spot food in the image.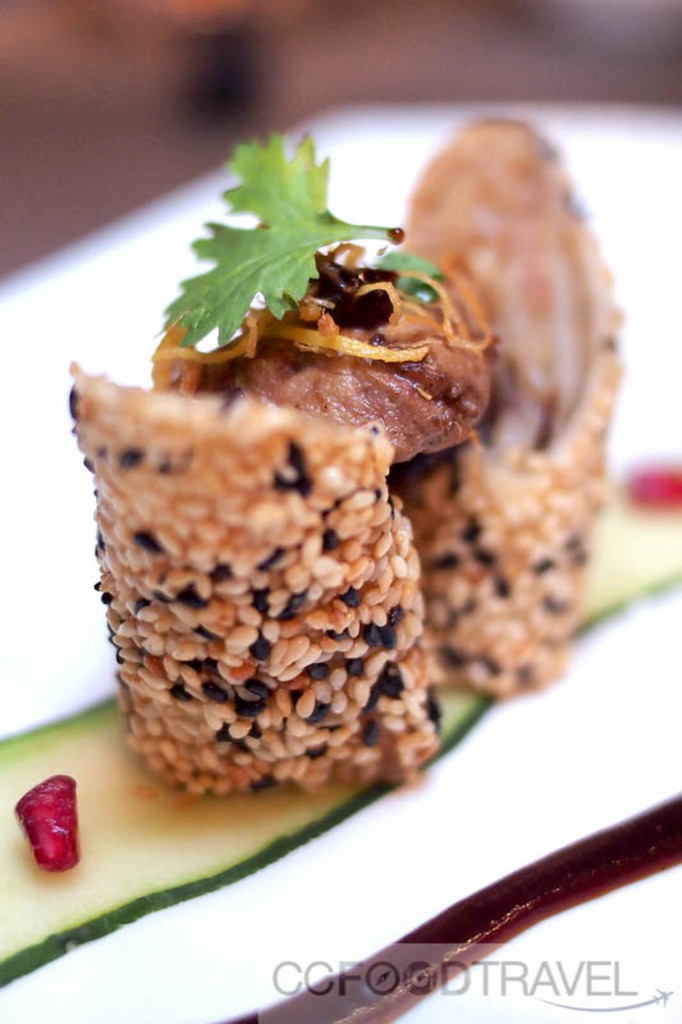
food found at box=[106, 137, 608, 792].
